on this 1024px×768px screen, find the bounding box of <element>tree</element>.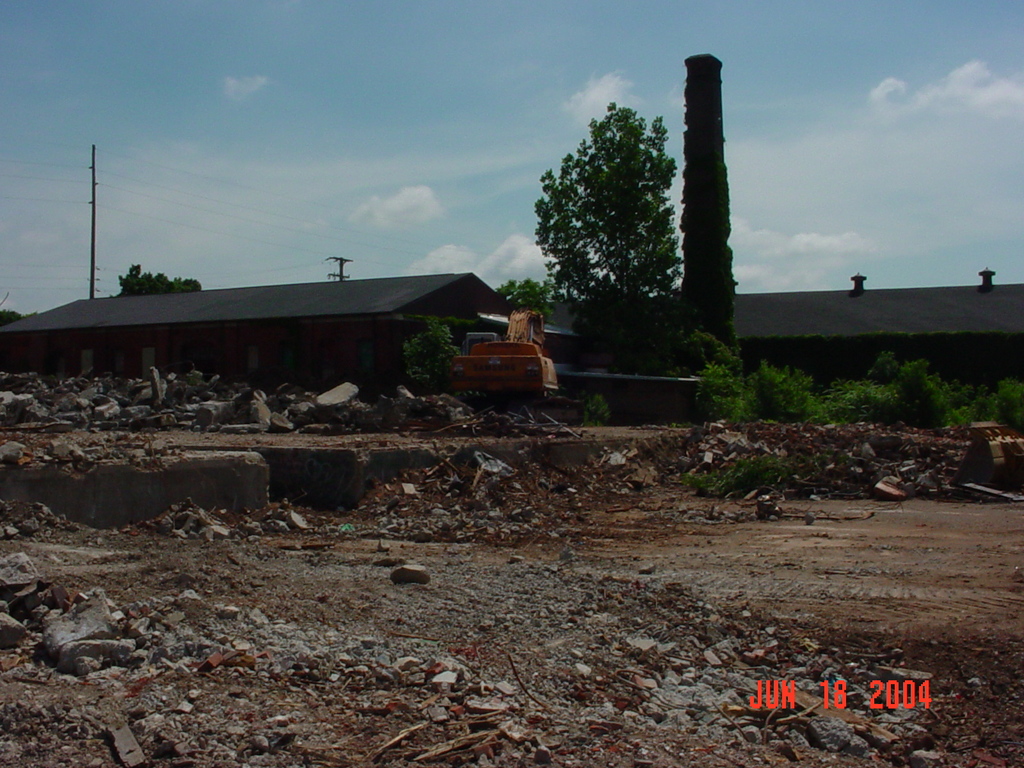
Bounding box: [114, 262, 200, 298].
